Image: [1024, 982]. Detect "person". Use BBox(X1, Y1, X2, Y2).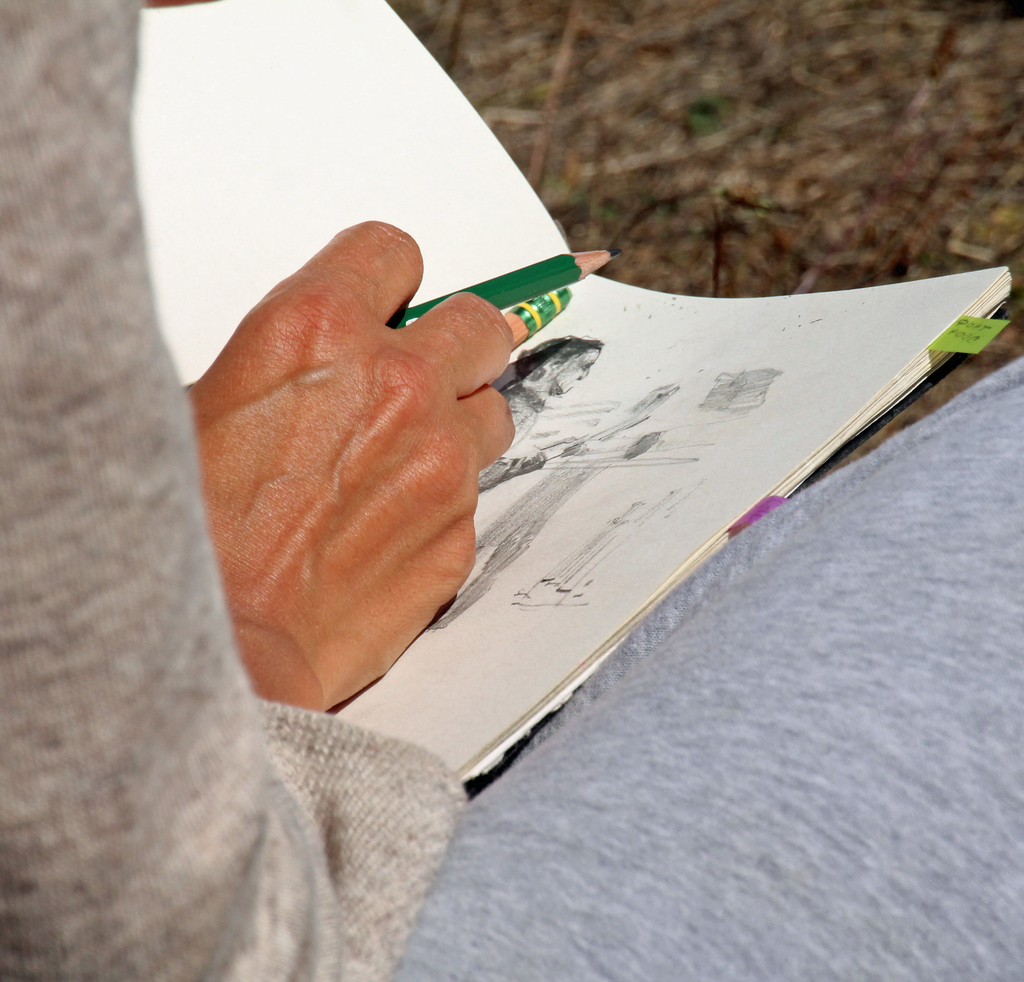
BBox(0, 0, 532, 981).
